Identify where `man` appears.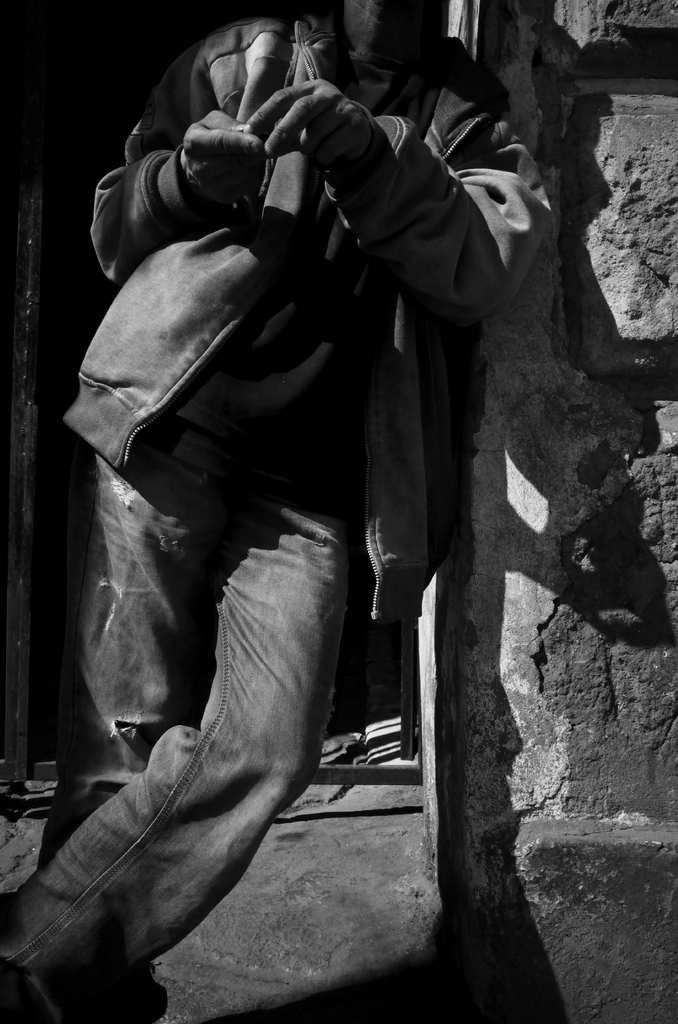
Appears at BBox(13, 11, 556, 966).
